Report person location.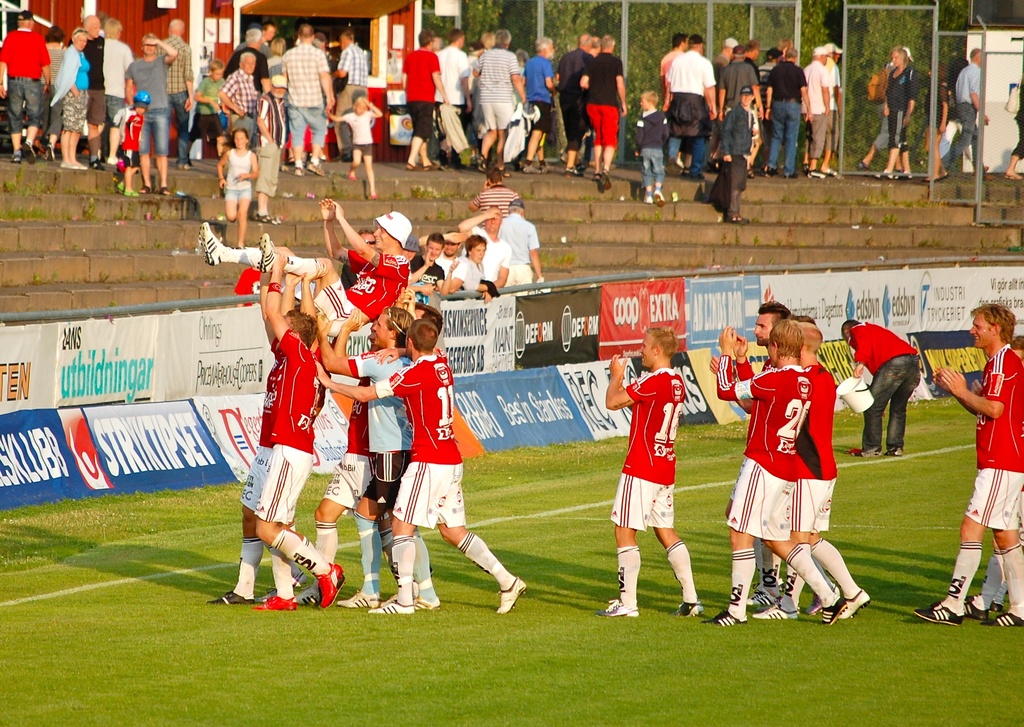
Report: crop(953, 51, 989, 175).
